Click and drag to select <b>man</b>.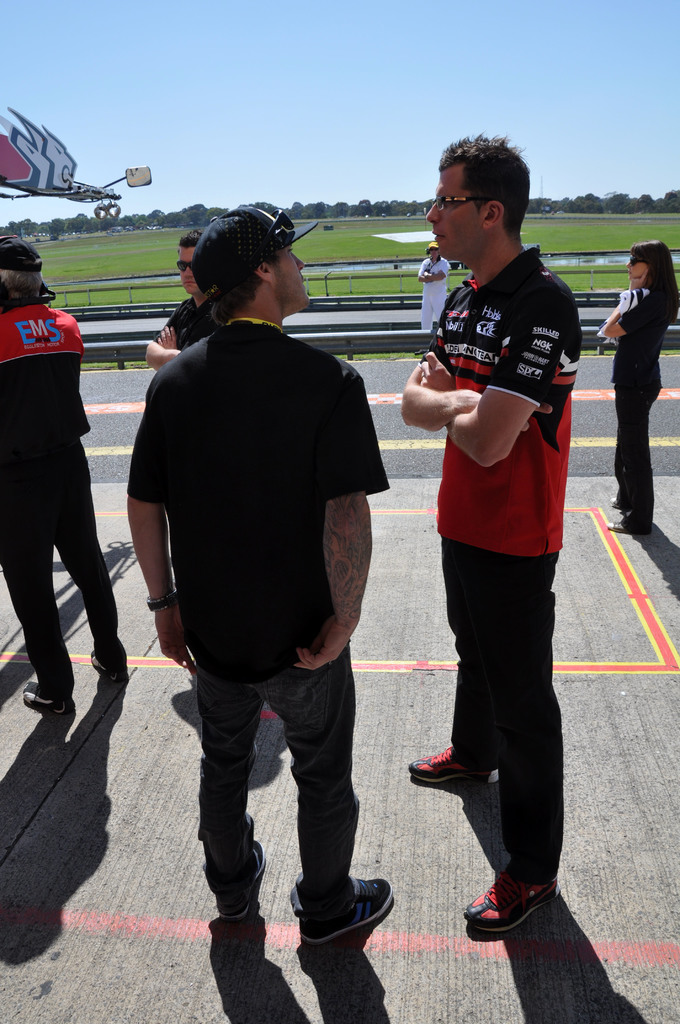
Selection: [x1=142, y1=228, x2=220, y2=370].
